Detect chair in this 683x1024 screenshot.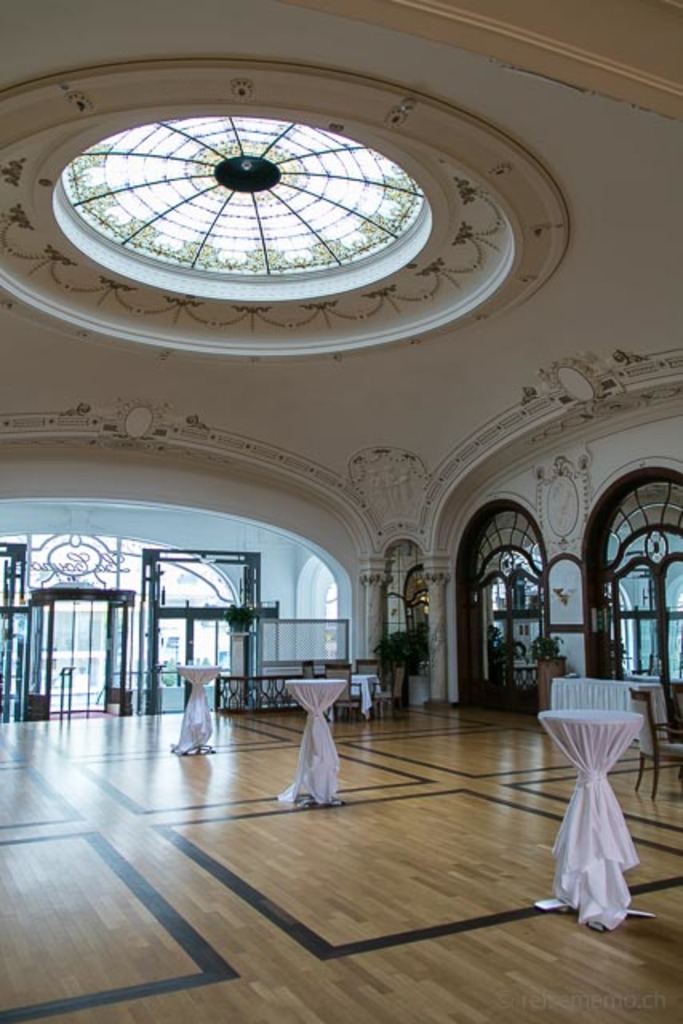
Detection: (629, 685, 681, 802).
